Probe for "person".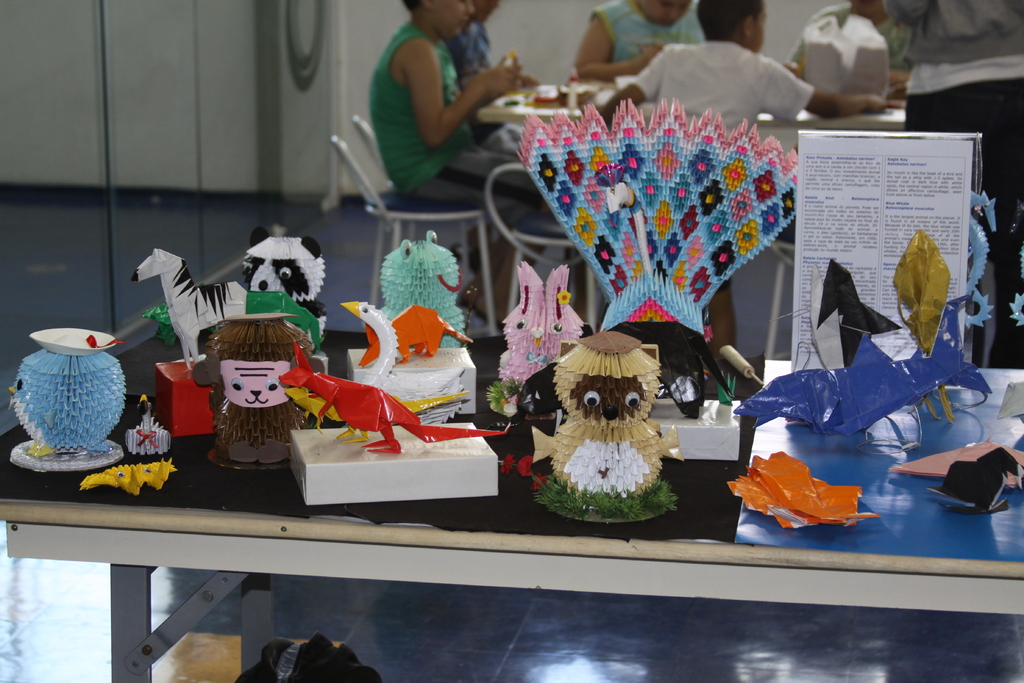
Probe result: Rect(602, 0, 889, 357).
